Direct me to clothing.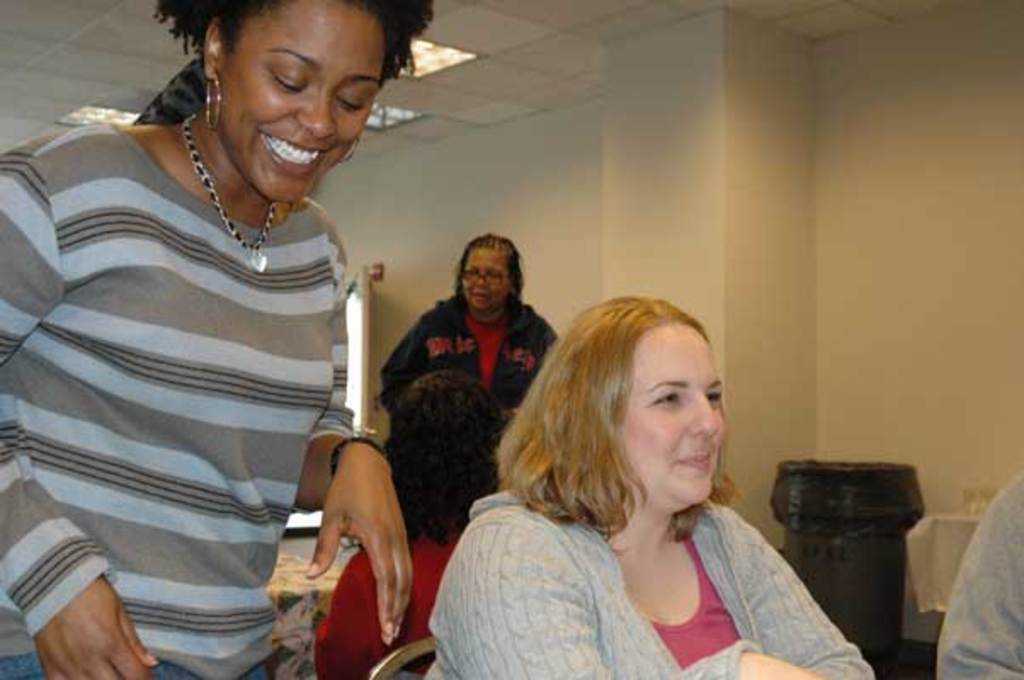
Direction: bbox(427, 471, 878, 678).
